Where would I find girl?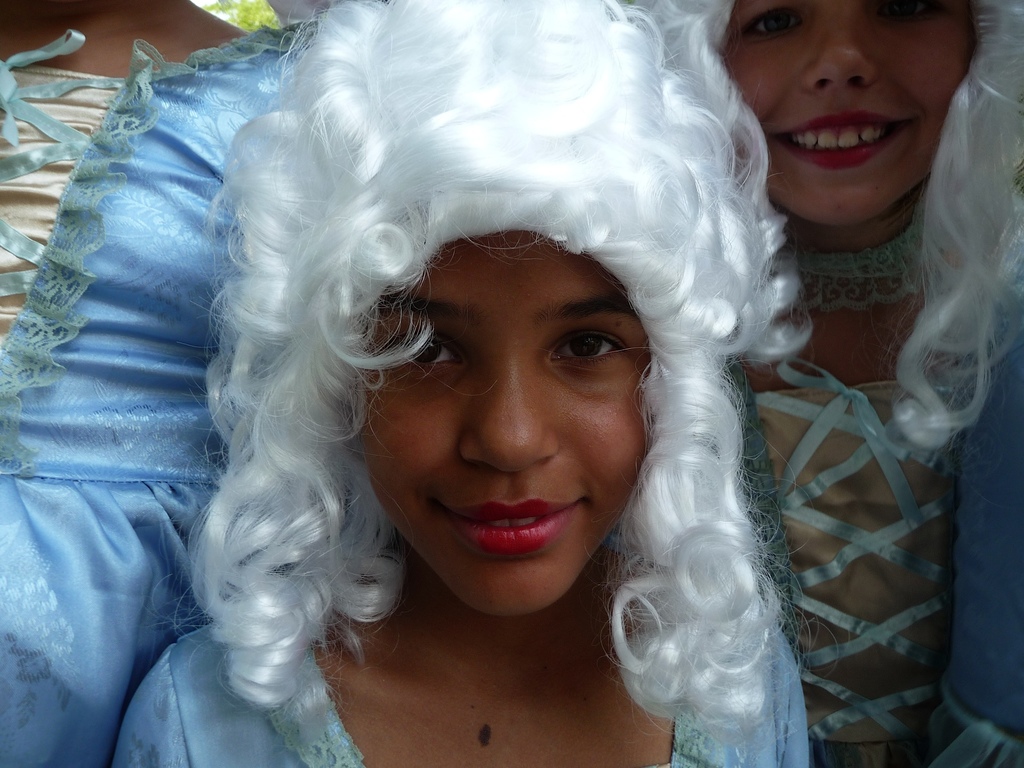
At box(678, 0, 1023, 767).
